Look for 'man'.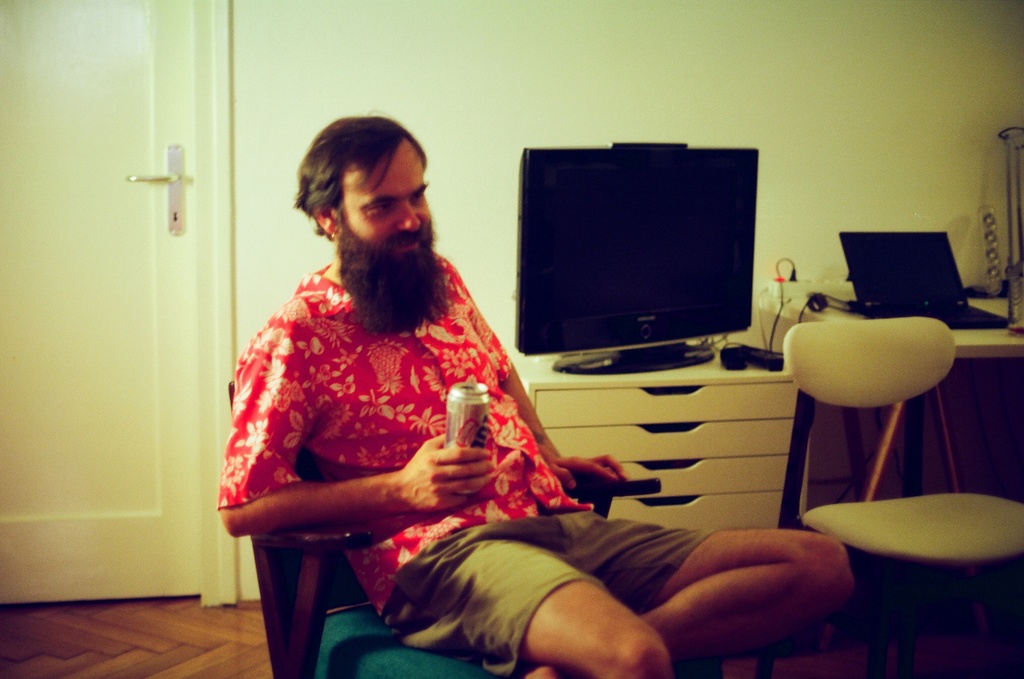
Found: l=216, t=117, r=852, b=678.
